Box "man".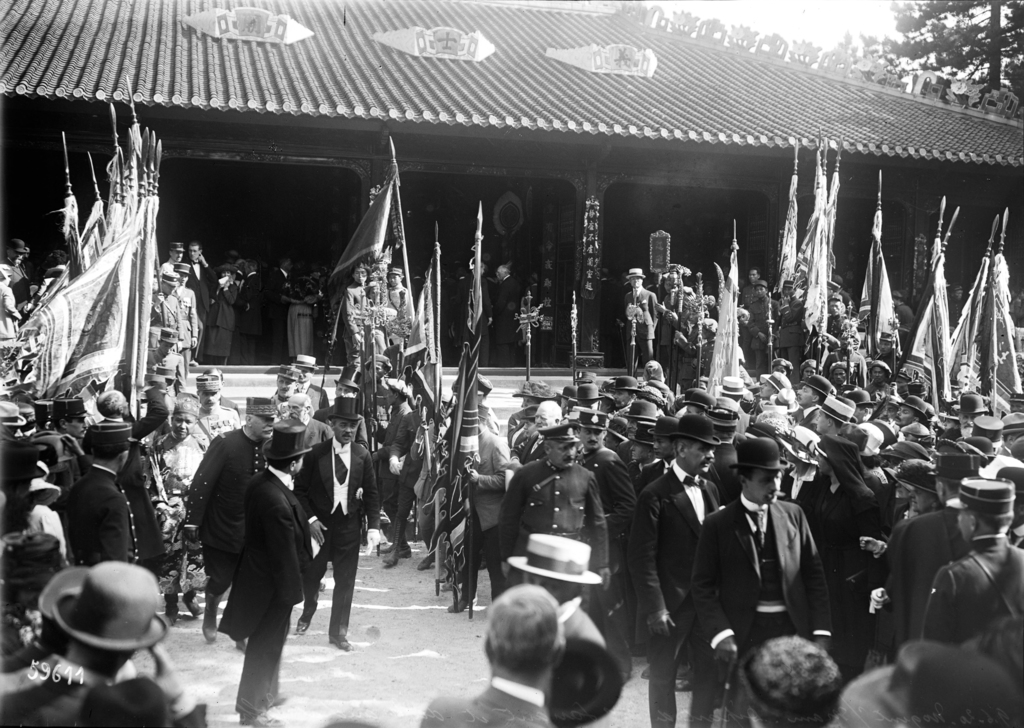
box(90, 383, 168, 569).
